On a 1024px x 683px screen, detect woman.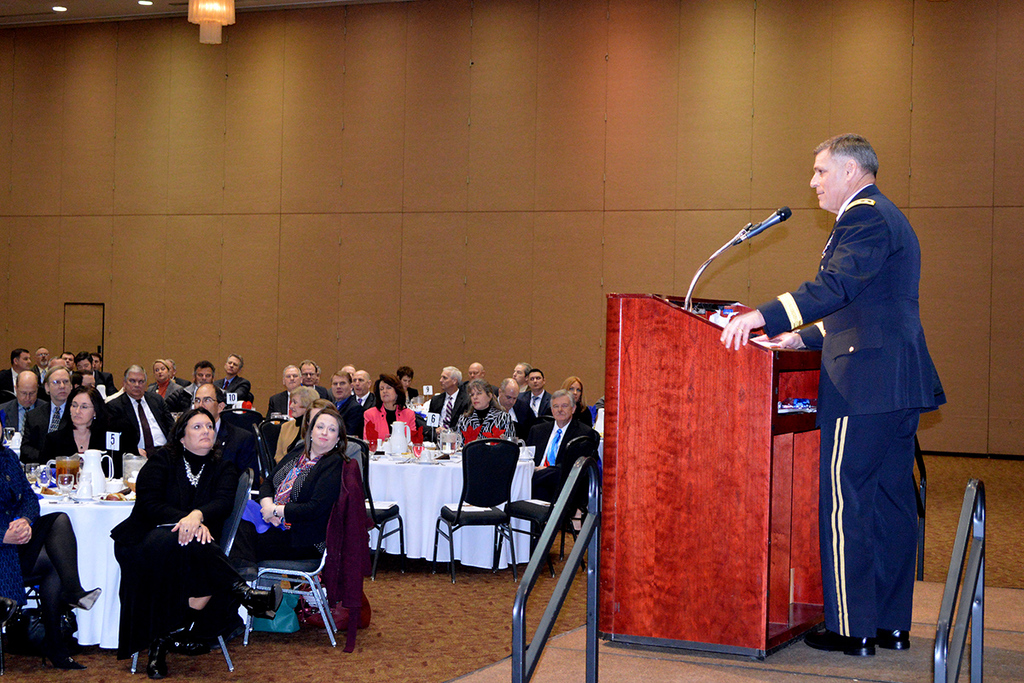
(left=49, top=383, right=125, bottom=473).
